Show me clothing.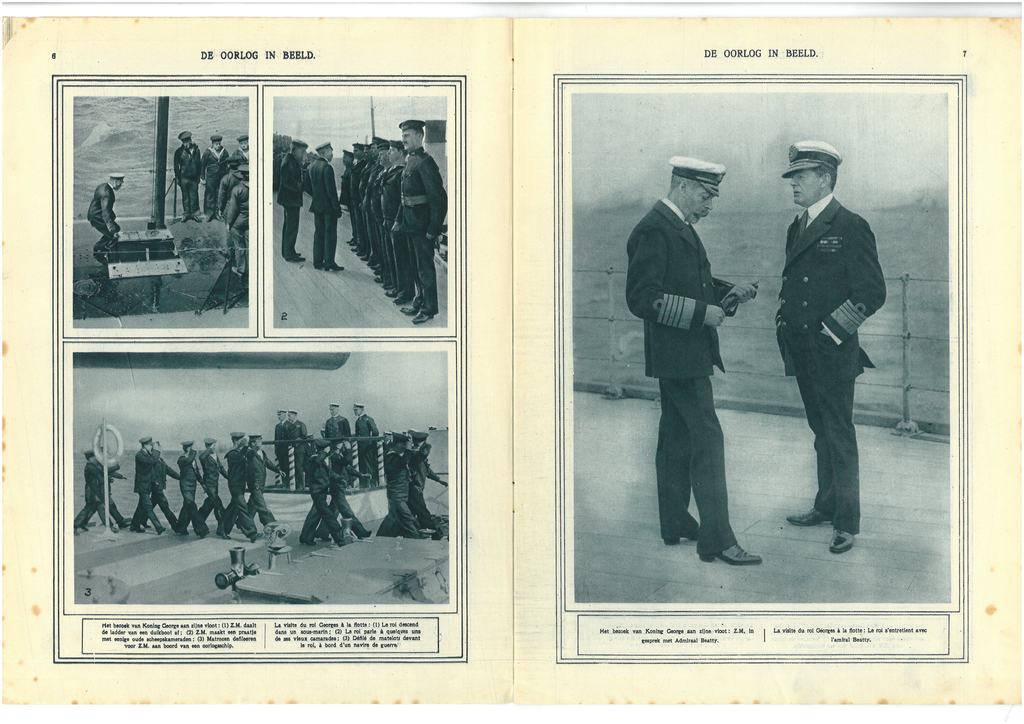
clothing is here: (x1=276, y1=156, x2=304, y2=262).
